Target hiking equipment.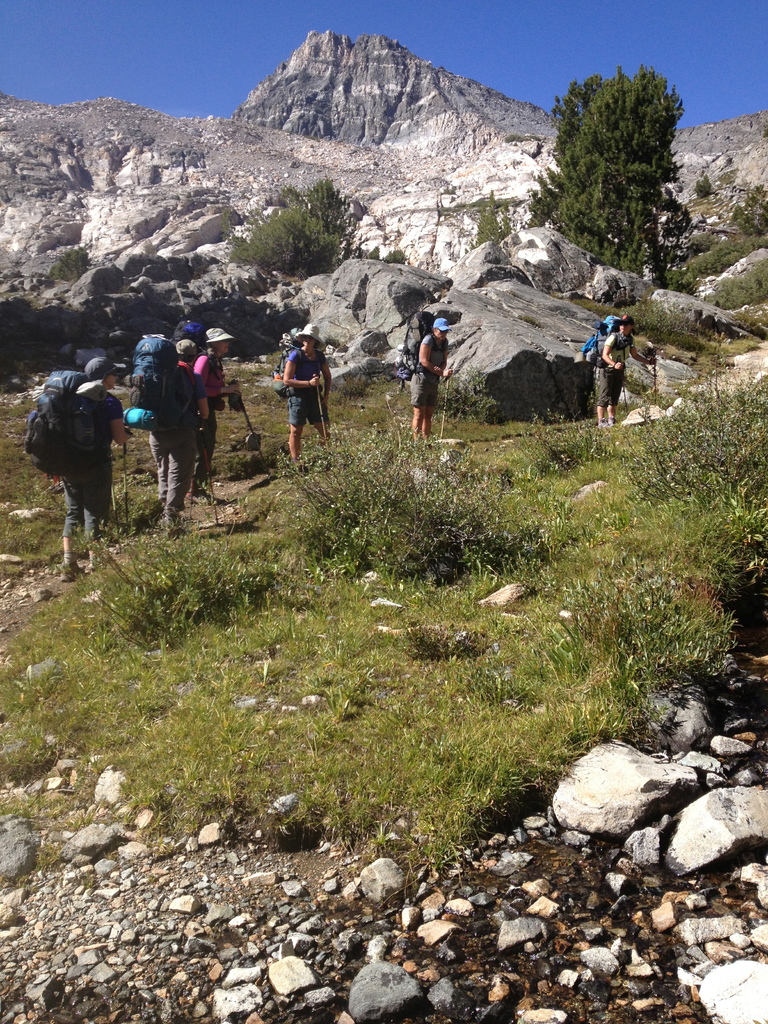
Target region: crop(436, 359, 455, 449).
